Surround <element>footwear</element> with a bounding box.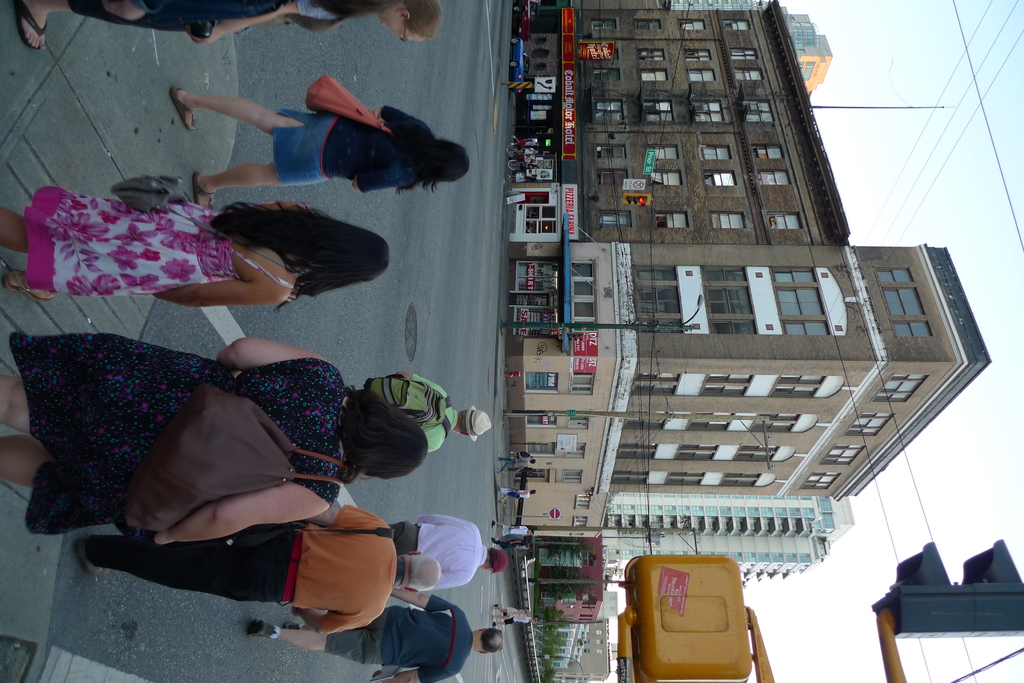
bbox(283, 614, 301, 631).
